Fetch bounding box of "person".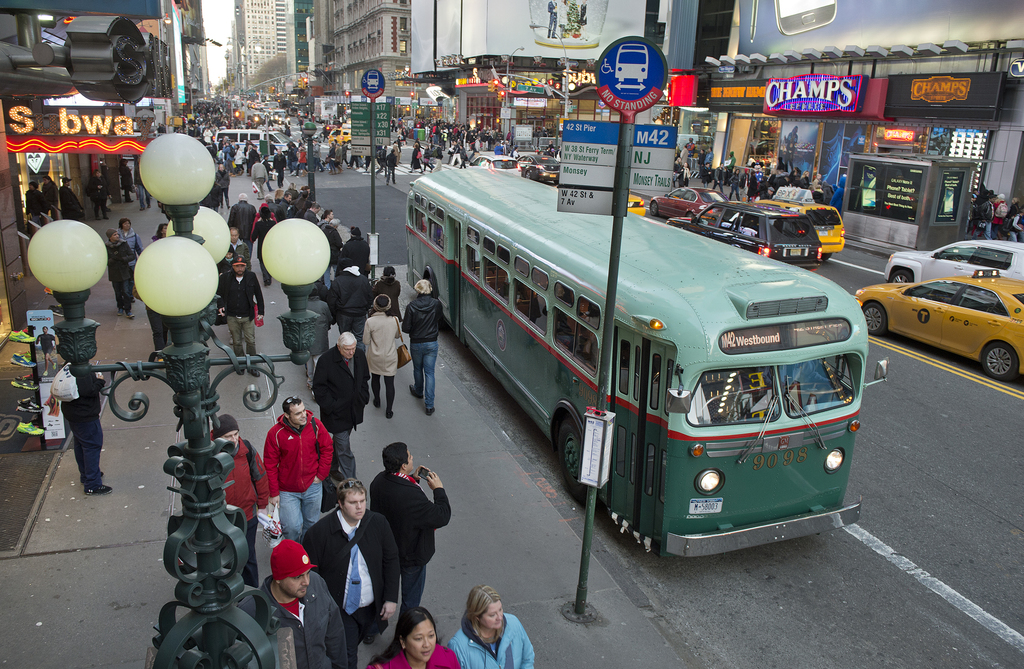
Bbox: x1=246 y1=206 x2=276 y2=285.
